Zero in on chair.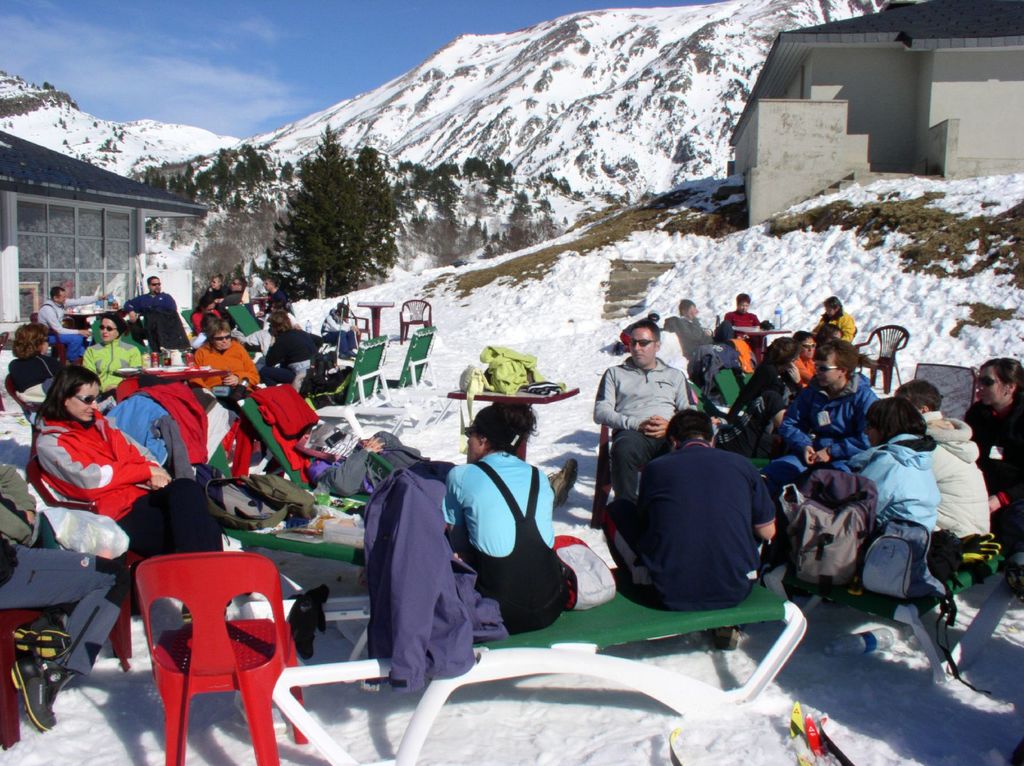
Zeroed in: (left=129, top=567, right=312, bottom=765).
